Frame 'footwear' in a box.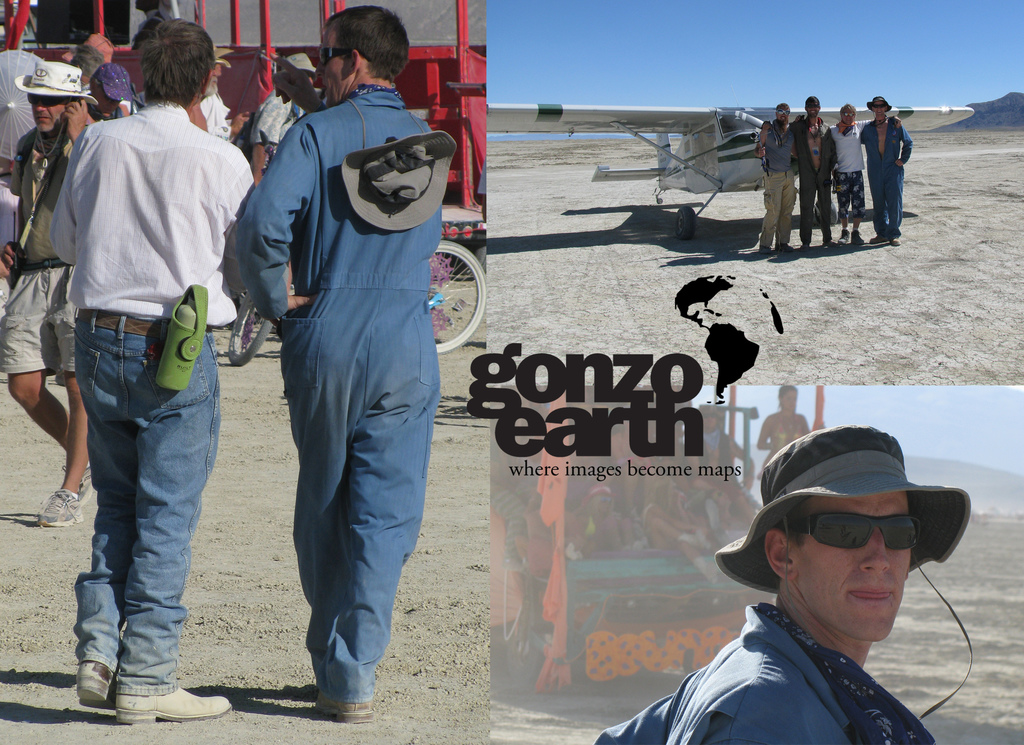
(x1=111, y1=687, x2=231, y2=722).
